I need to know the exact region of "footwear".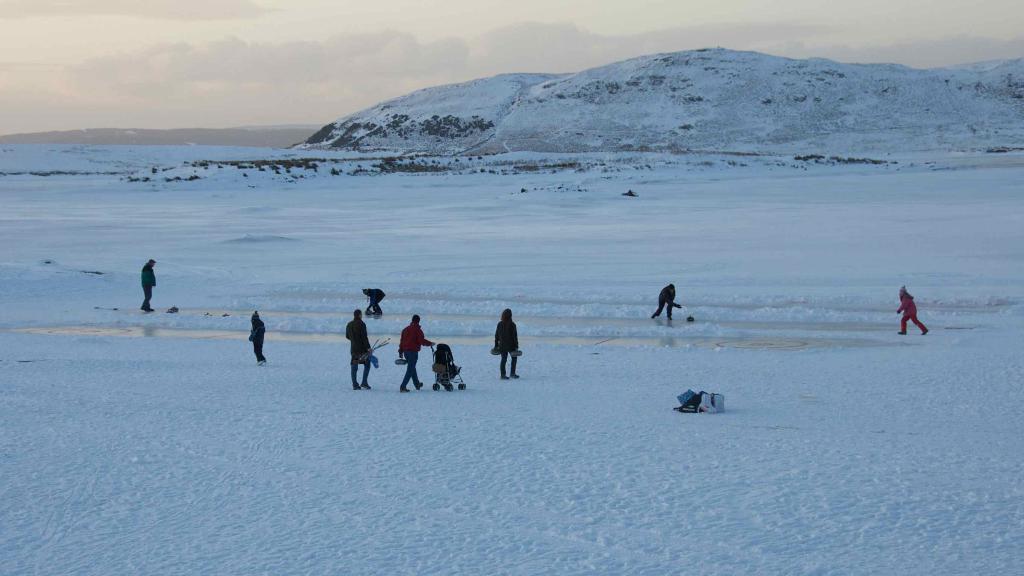
Region: left=651, top=313, right=657, bottom=319.
